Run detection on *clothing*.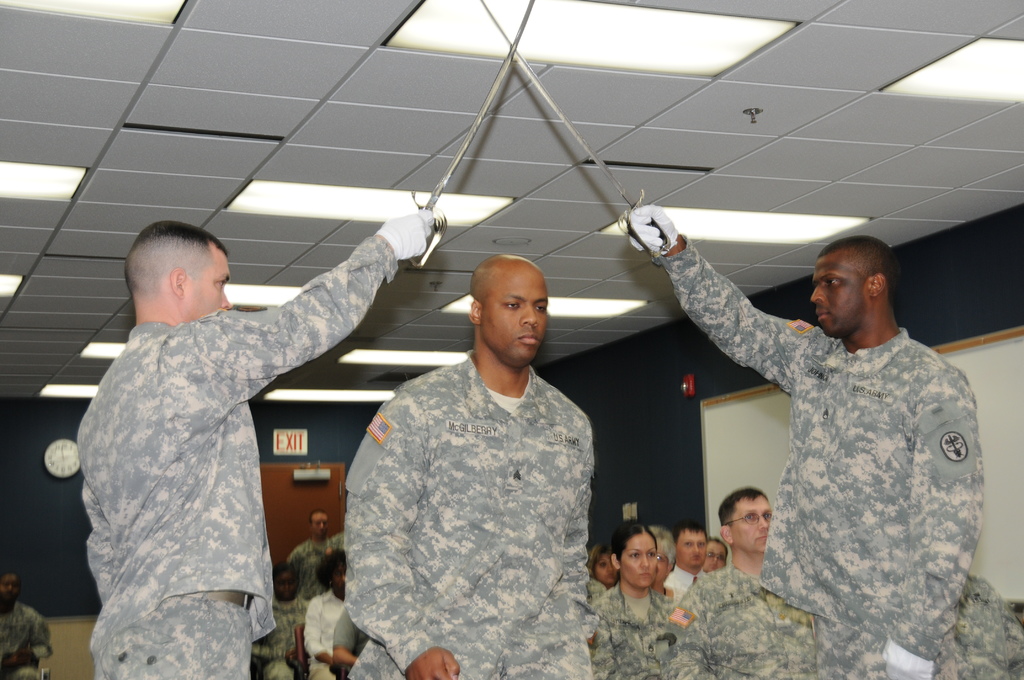
Result: x1=252 y1=597 x2=307 y2=679.
